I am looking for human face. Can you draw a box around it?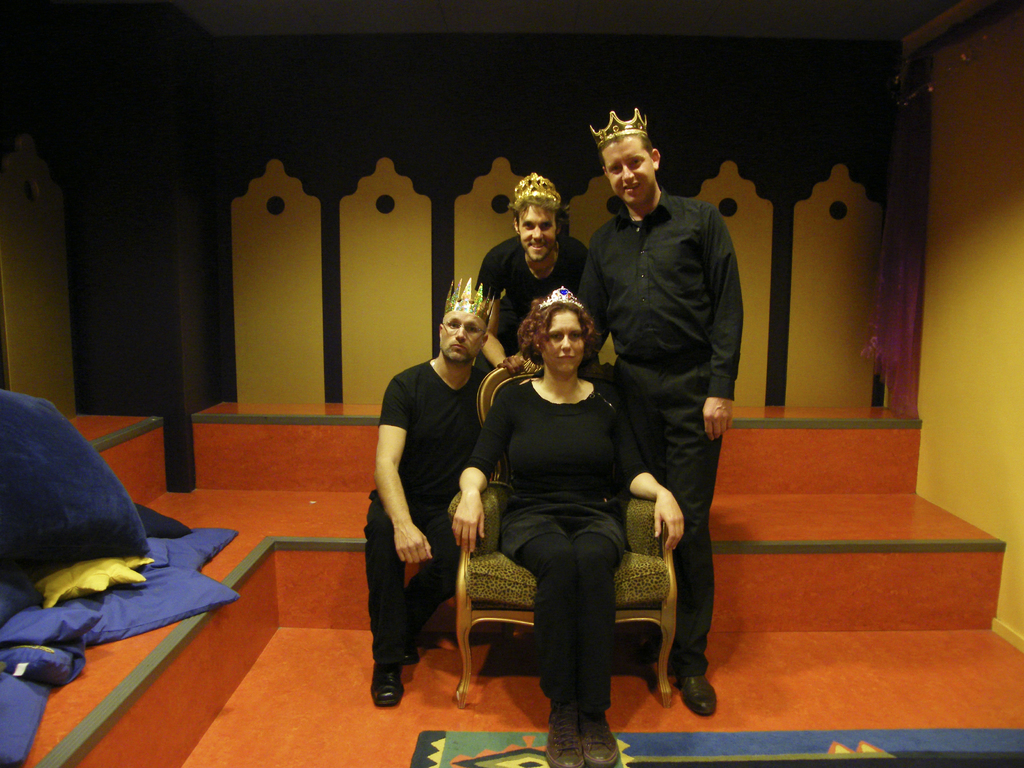
Sure, the bounding box is (left=600, top=138, right=653, bottom=205).
